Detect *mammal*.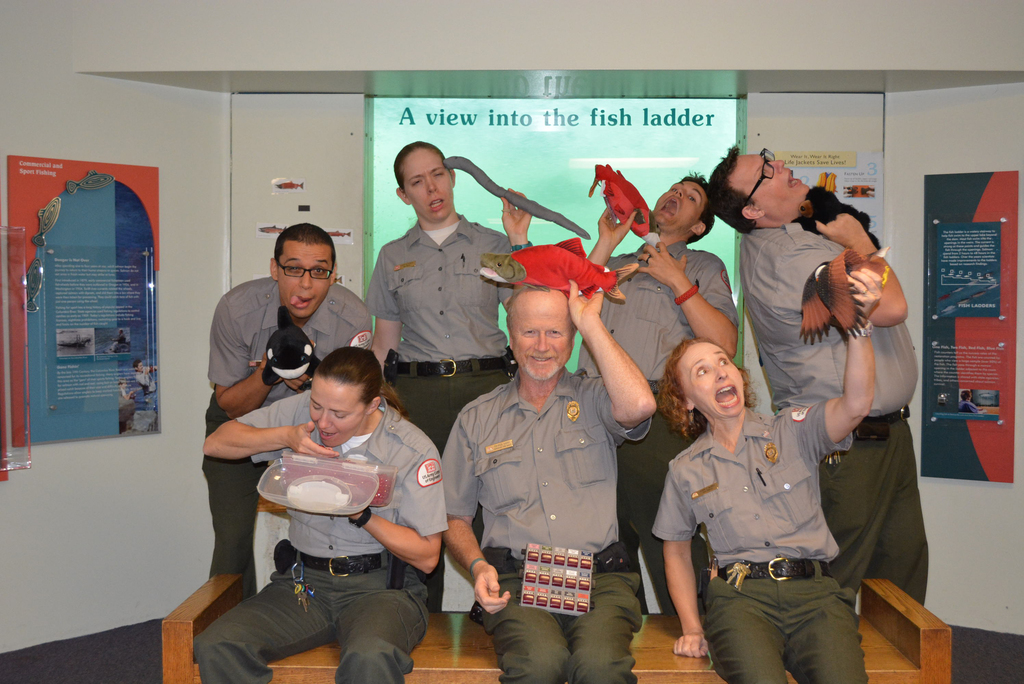
Detected at (439, 279, 655, 683).
